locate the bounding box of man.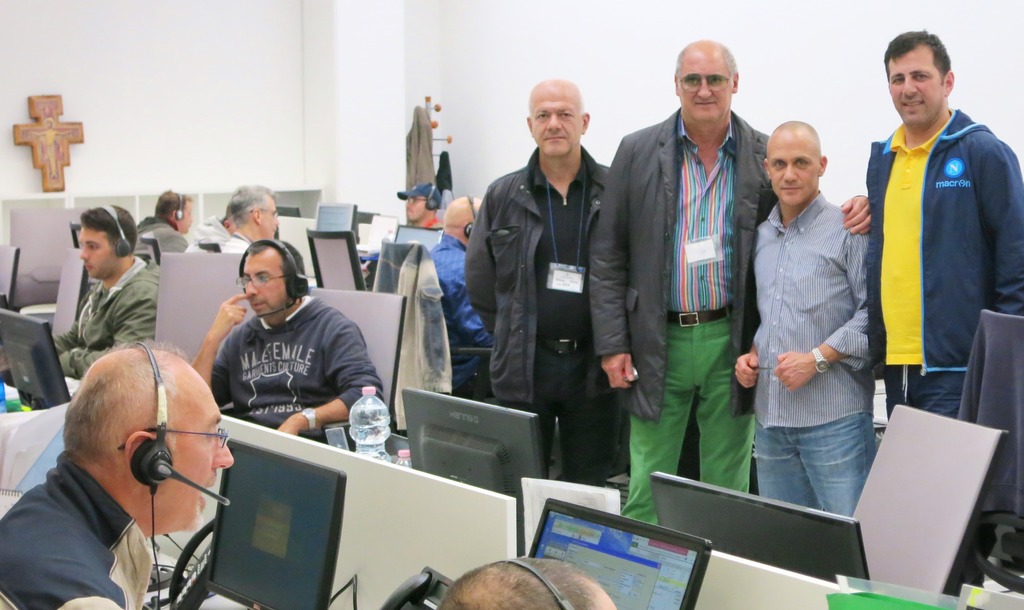
Bounding box: l=191, t=237, r=387, b=438.
